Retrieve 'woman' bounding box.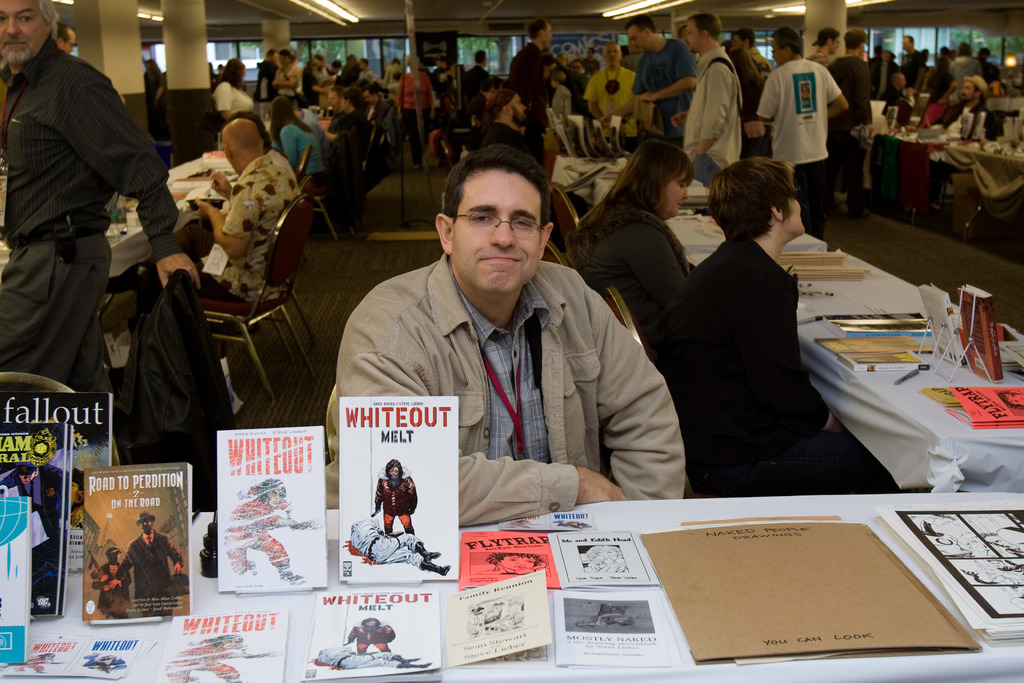
Bounding box: [275,48,301,103].
